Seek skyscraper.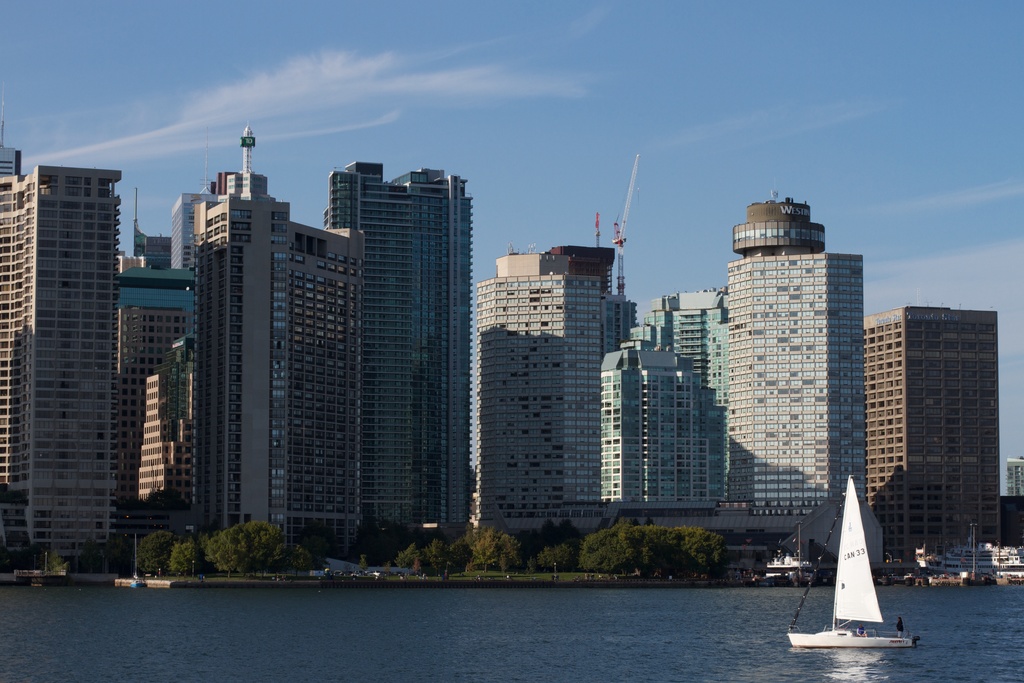
724/250/861/518.
